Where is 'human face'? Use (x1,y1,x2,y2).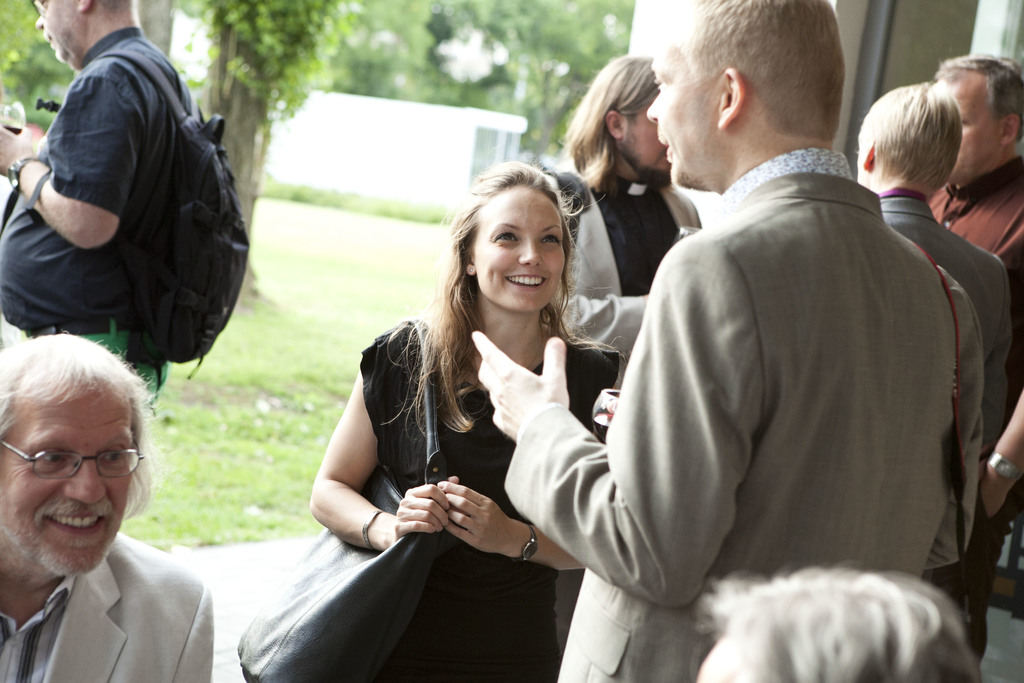
(856,121,872,181).
